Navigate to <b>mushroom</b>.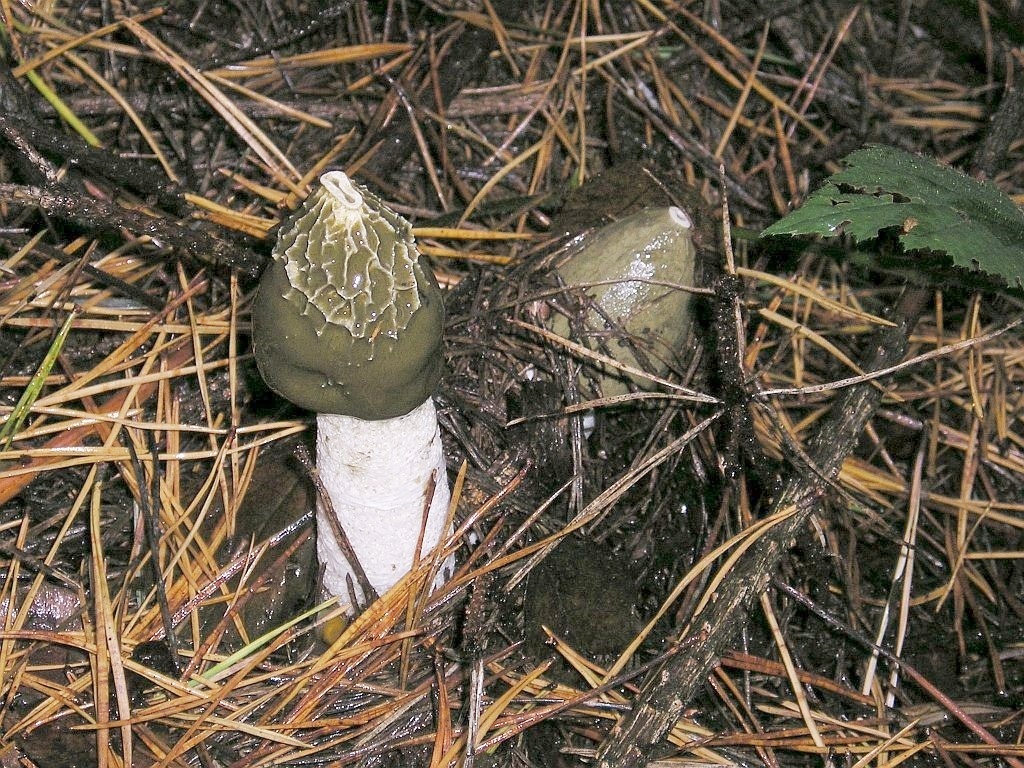
Navigation target: box(245, 168, 463, 665).
